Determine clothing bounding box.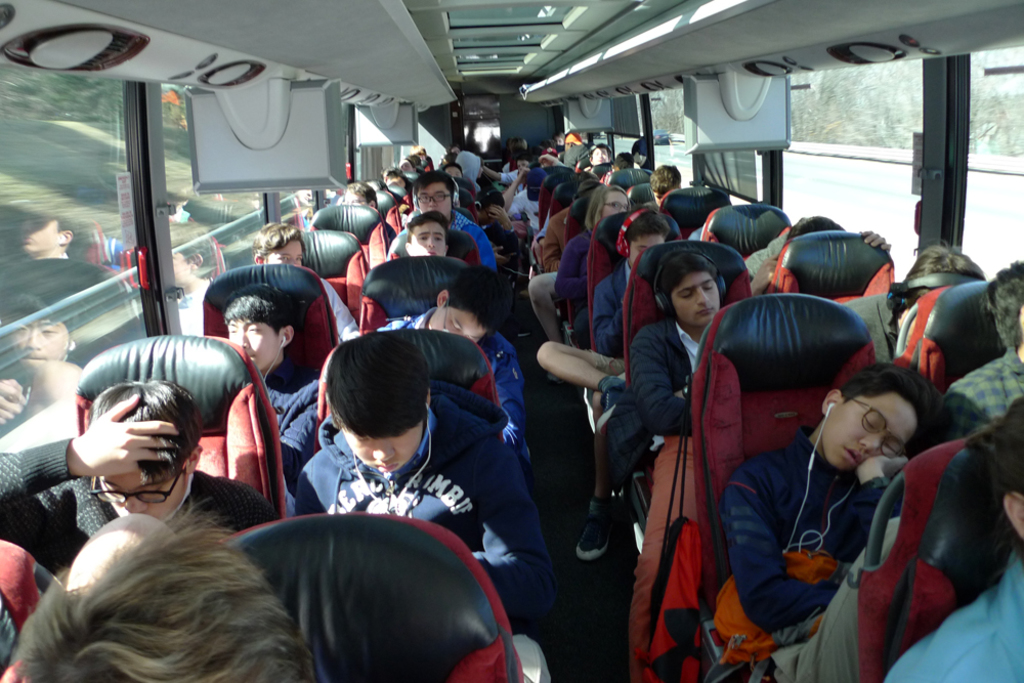
Determined: bbox=[610, 165, 654, 193].
